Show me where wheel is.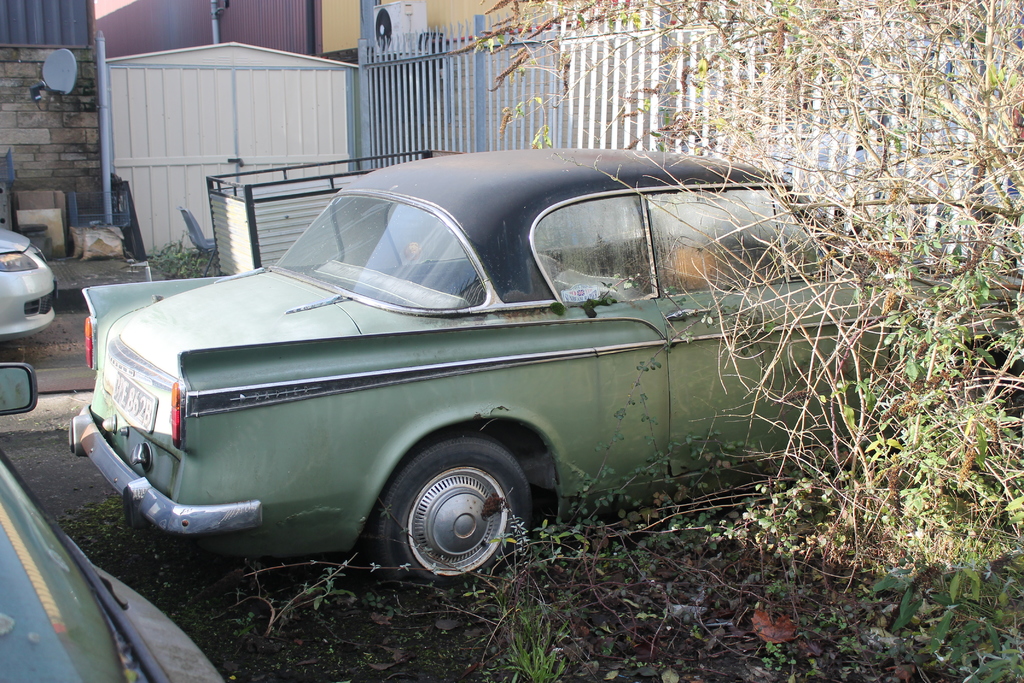
wheel is at (372, 446, 531, 583).
